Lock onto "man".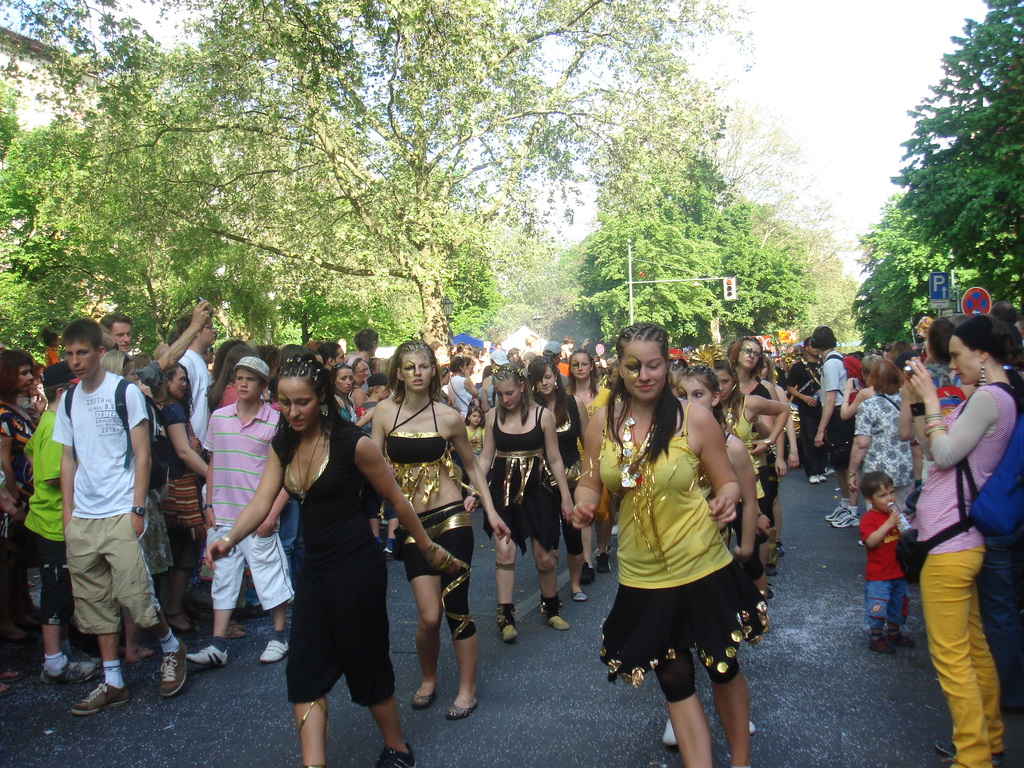
Locked: 175,310,226,454.
